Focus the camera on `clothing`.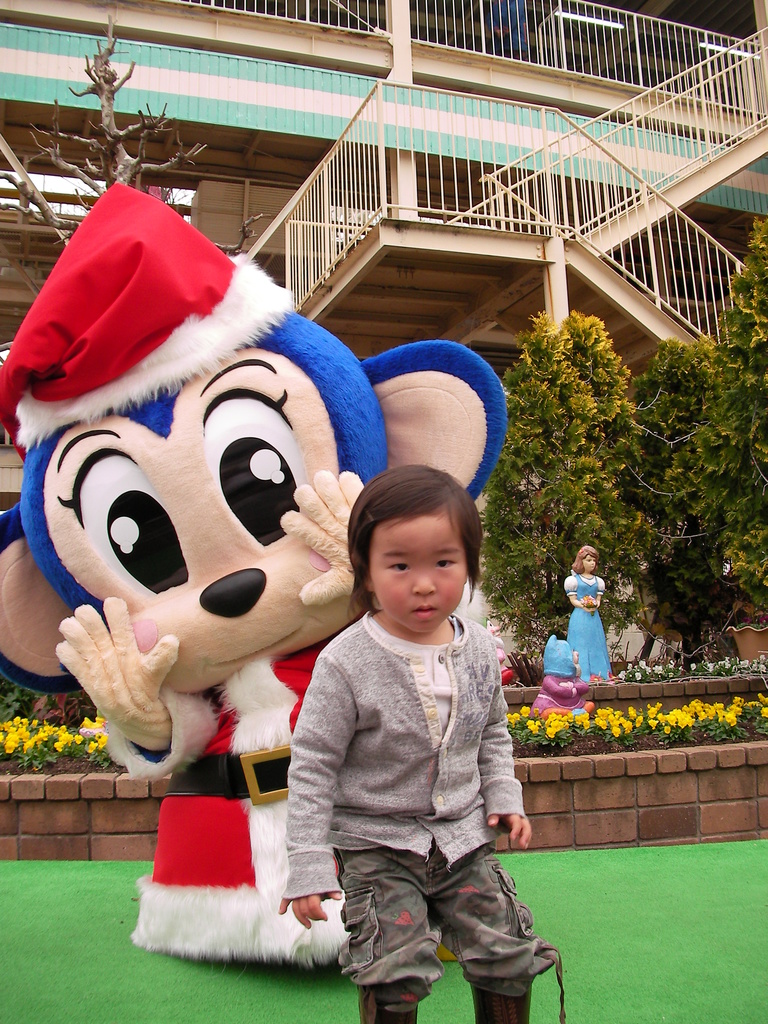
Focus region: <bbox>283, 610, 568, 1023</bbox>.
